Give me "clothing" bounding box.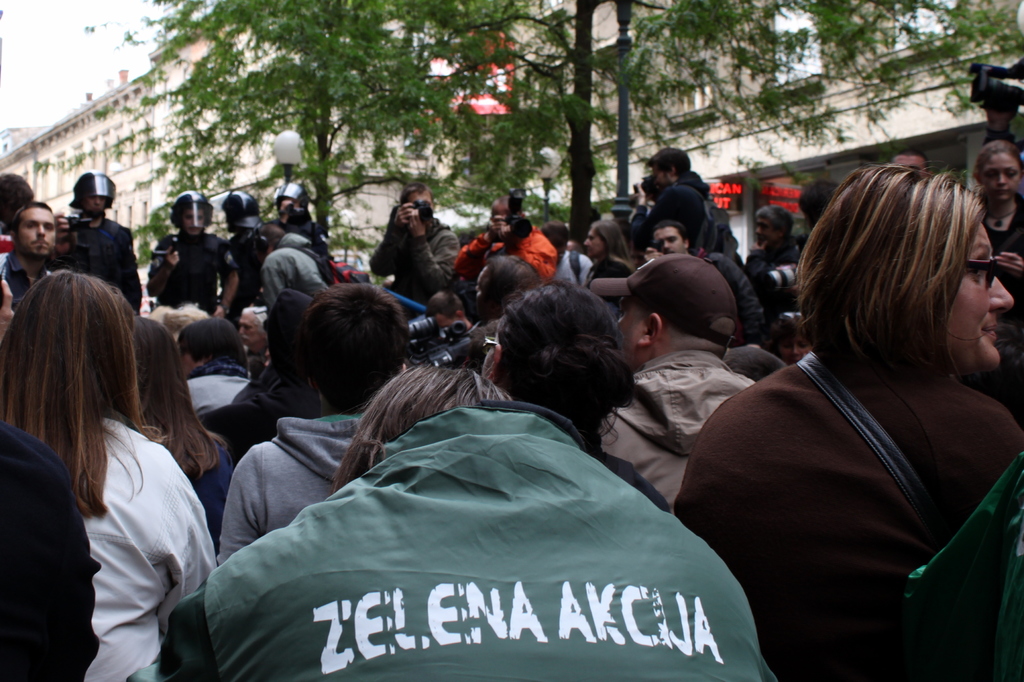
x1=0 y1=254 x2=51 y2=295.
